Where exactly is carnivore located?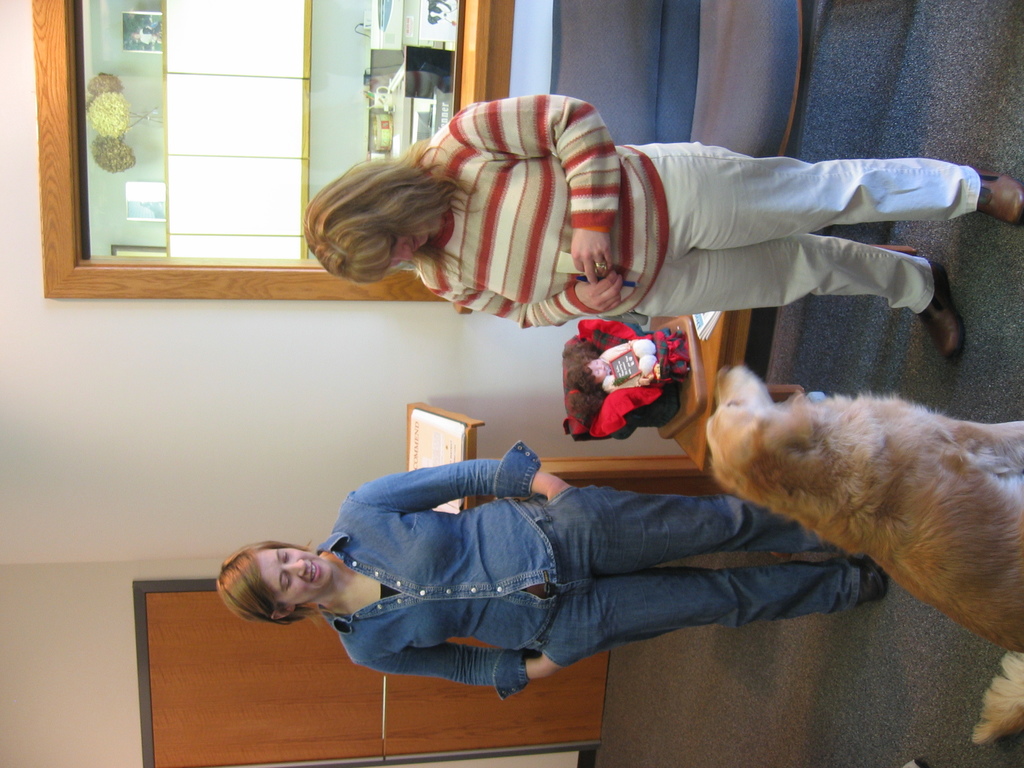
Its bounding box is {"left": 287, "top": 67, "right": 1021, "bottom": 333}.
